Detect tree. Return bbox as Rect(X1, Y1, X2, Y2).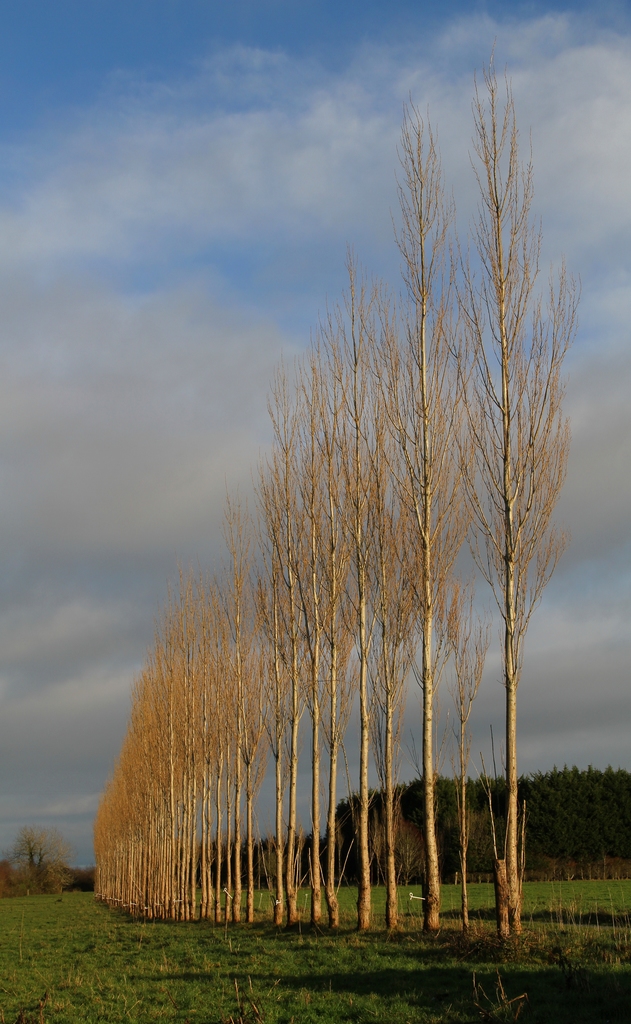
Rect(234, 554, 263, 927).
